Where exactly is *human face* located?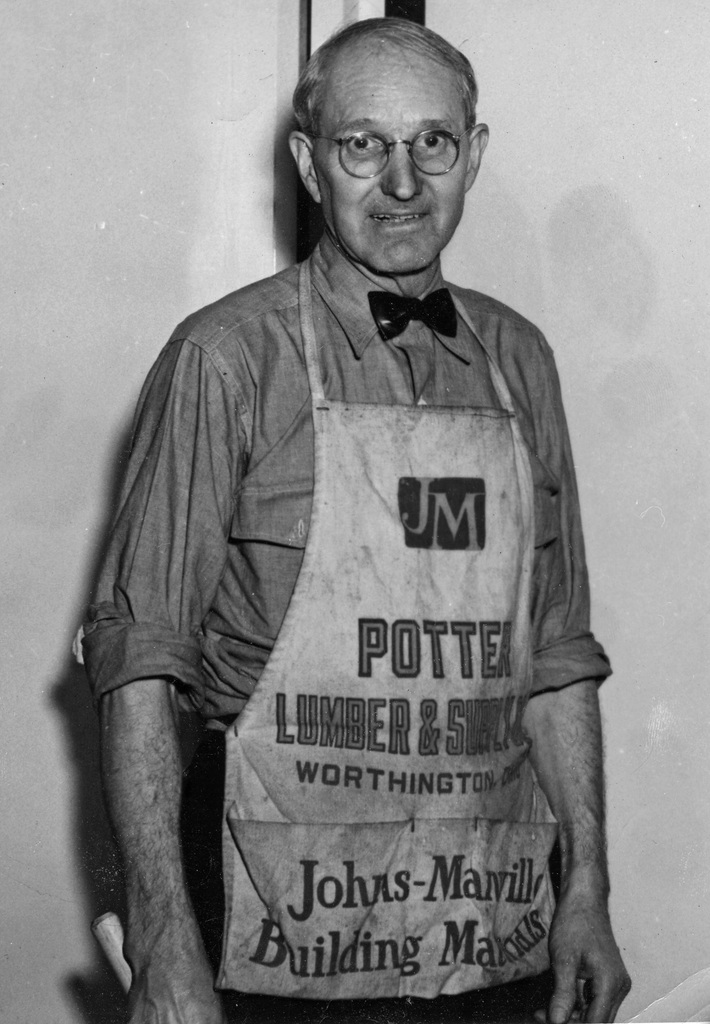
Its bounding box is region(314, 26, 472, 282).
